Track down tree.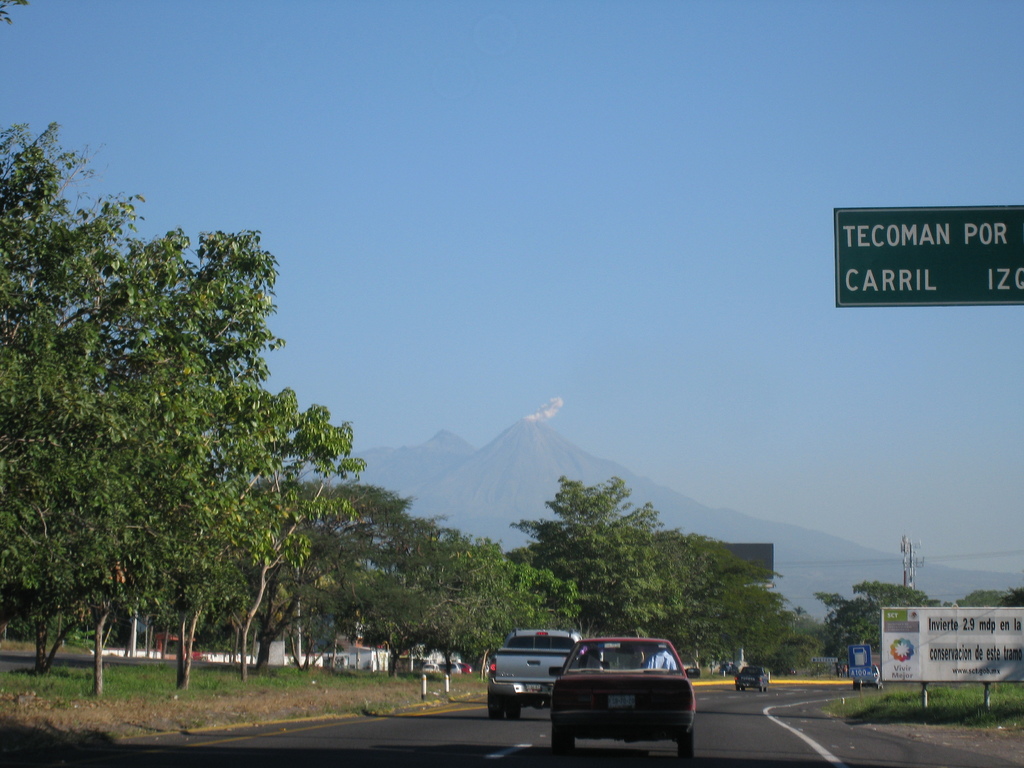
Tracked to (856,581,936,614).
